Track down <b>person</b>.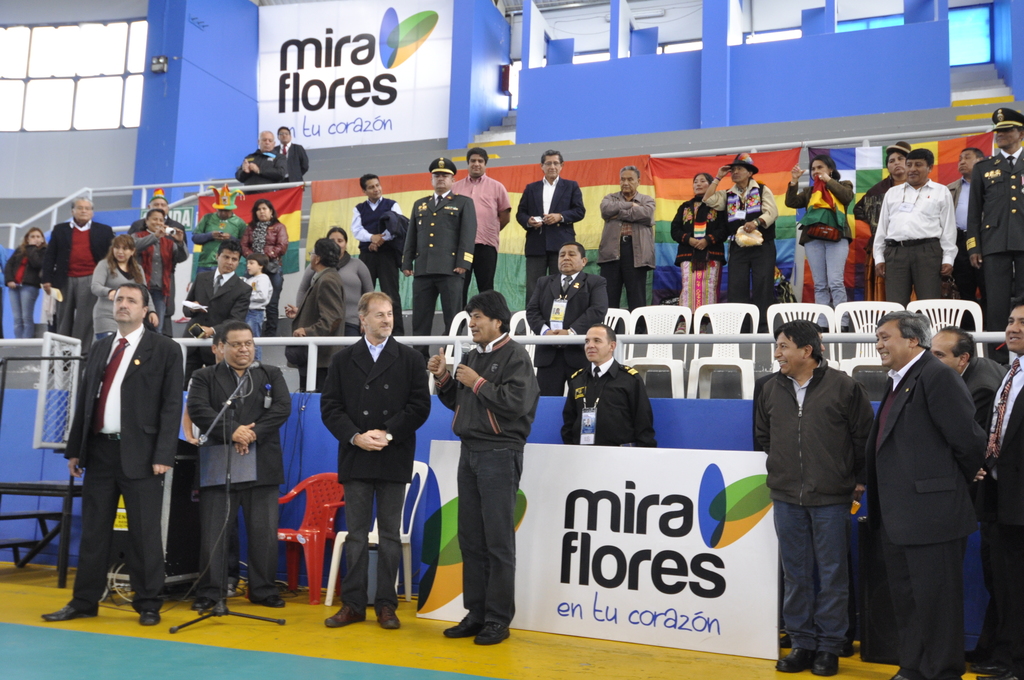
Tracked to {"x1": 876, "y1": 145, "x2": 951, "y2": 307}.
